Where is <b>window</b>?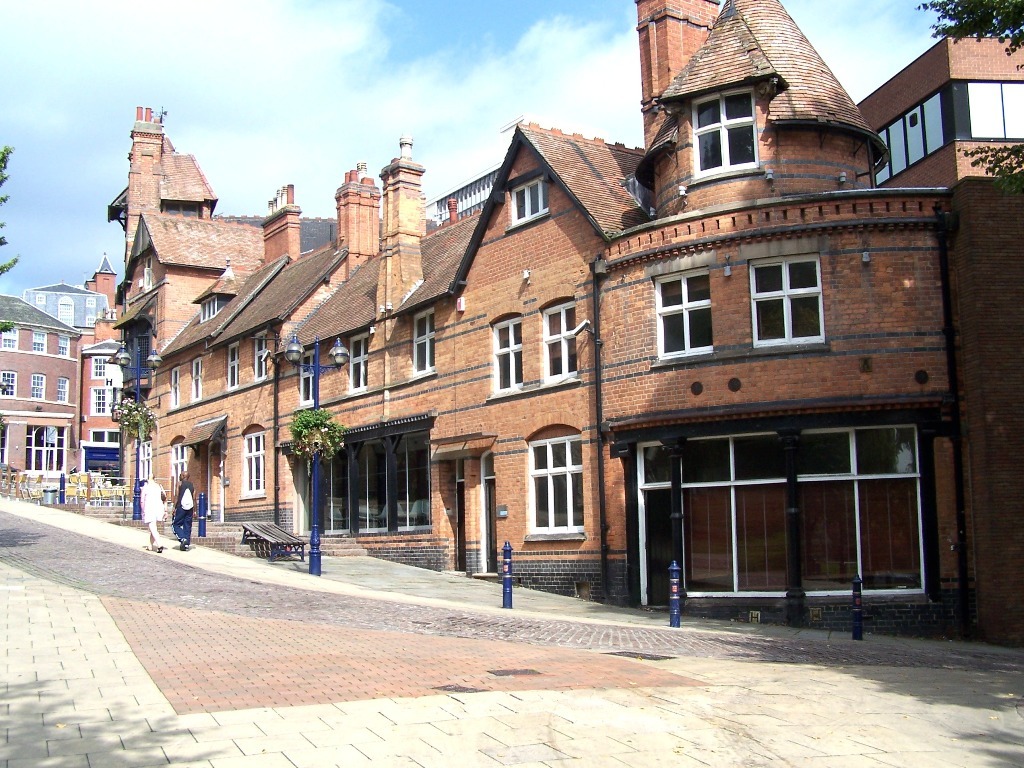
Rect(849, 96, 949, 175).
